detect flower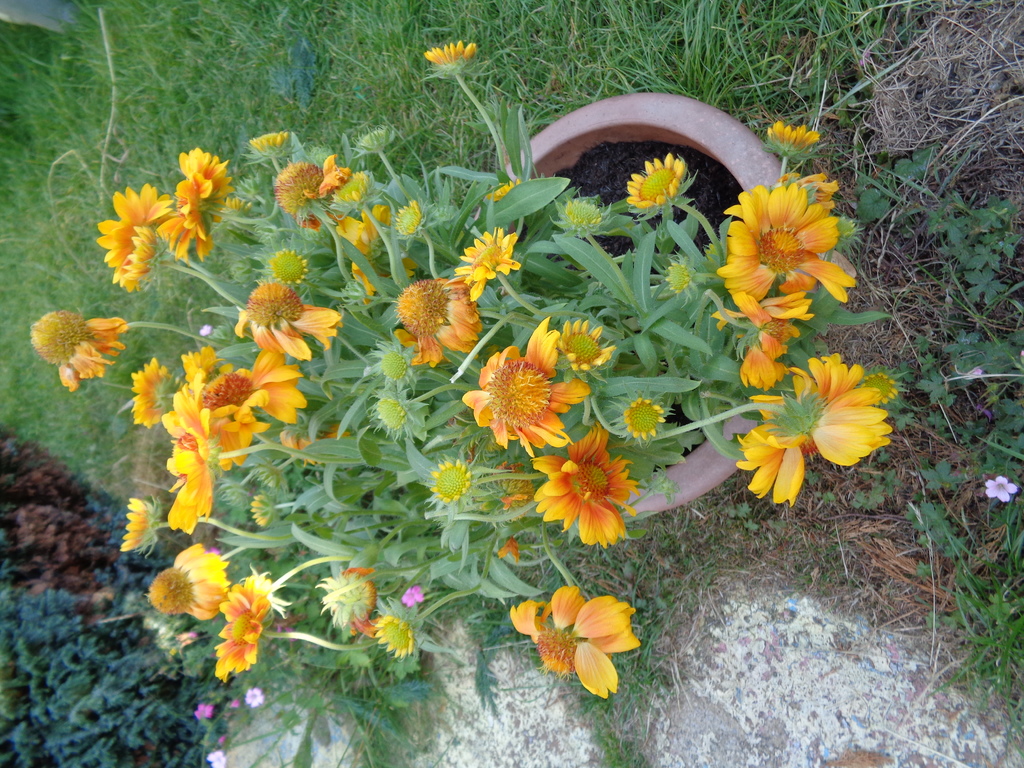
x1=127 y1=496 x2=161 y2=559
